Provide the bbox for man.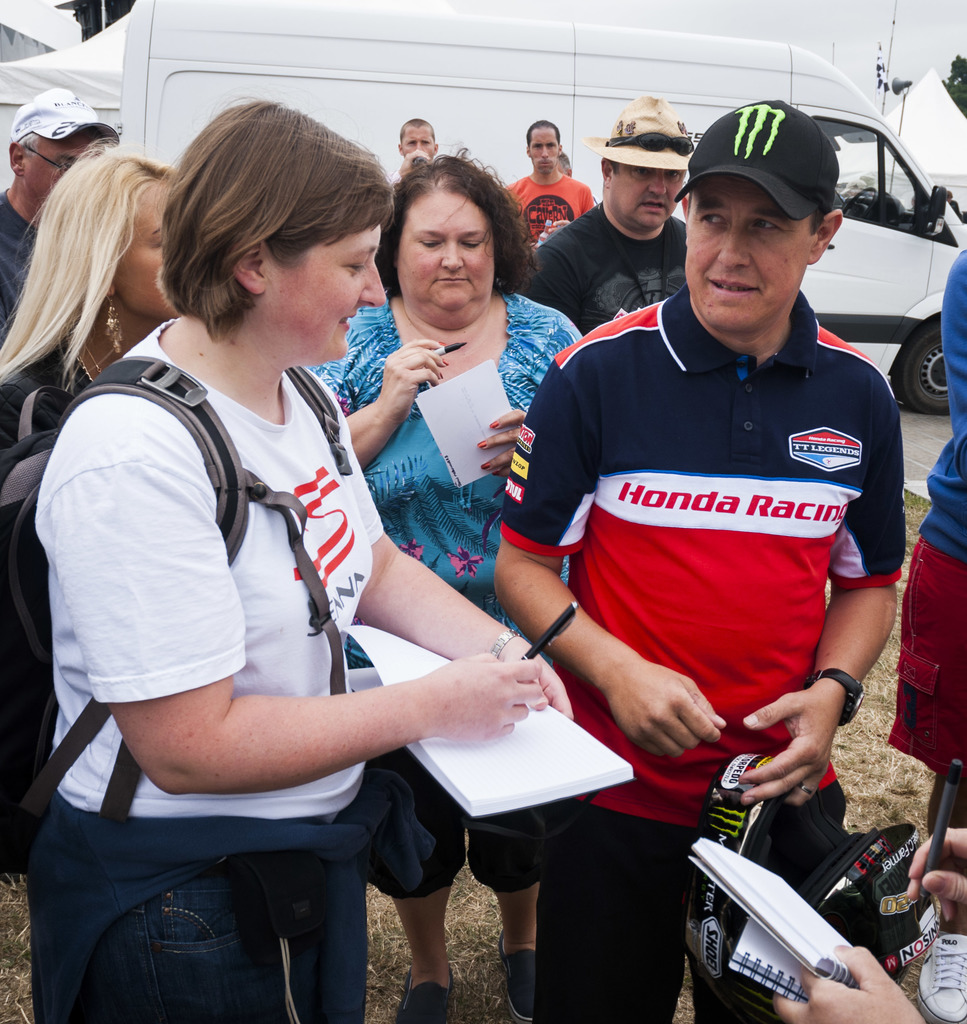
391/116/433/169.
